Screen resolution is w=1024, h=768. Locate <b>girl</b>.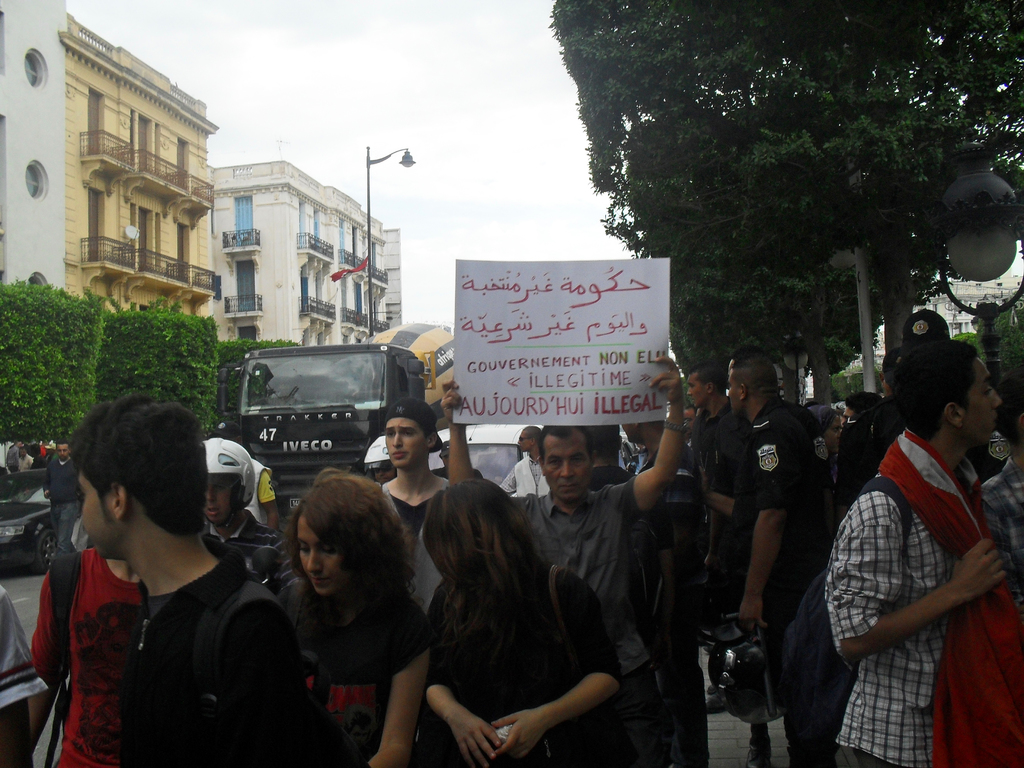
select_region(426, 476, 625, 767).
